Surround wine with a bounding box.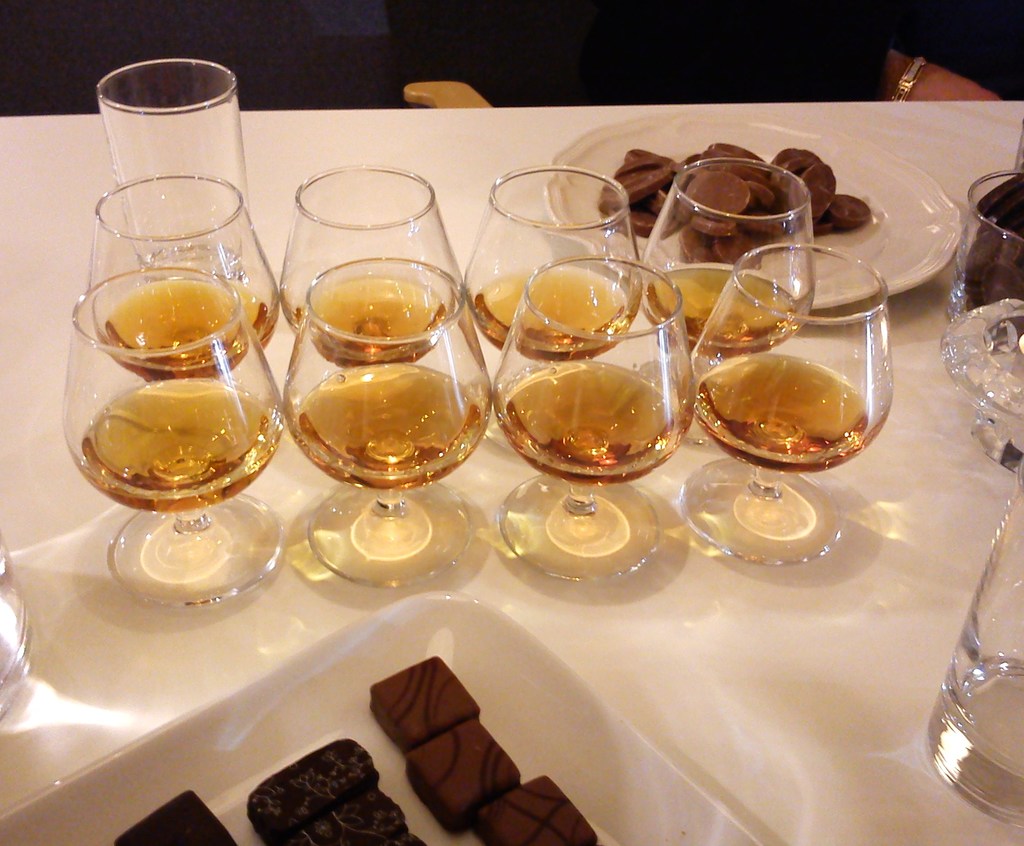
select_region(635, 264, 809, 353).
